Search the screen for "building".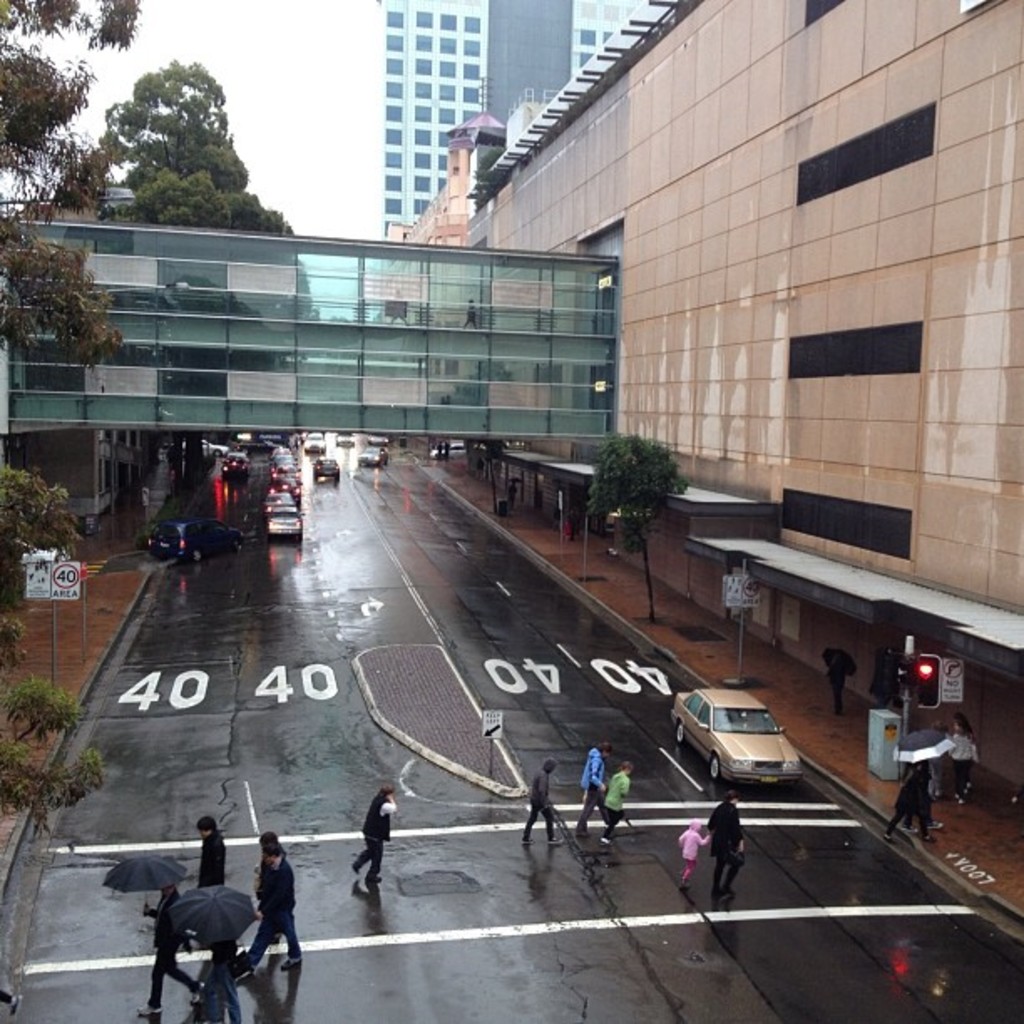
Found at bbox(380, 0, 644, 244).
